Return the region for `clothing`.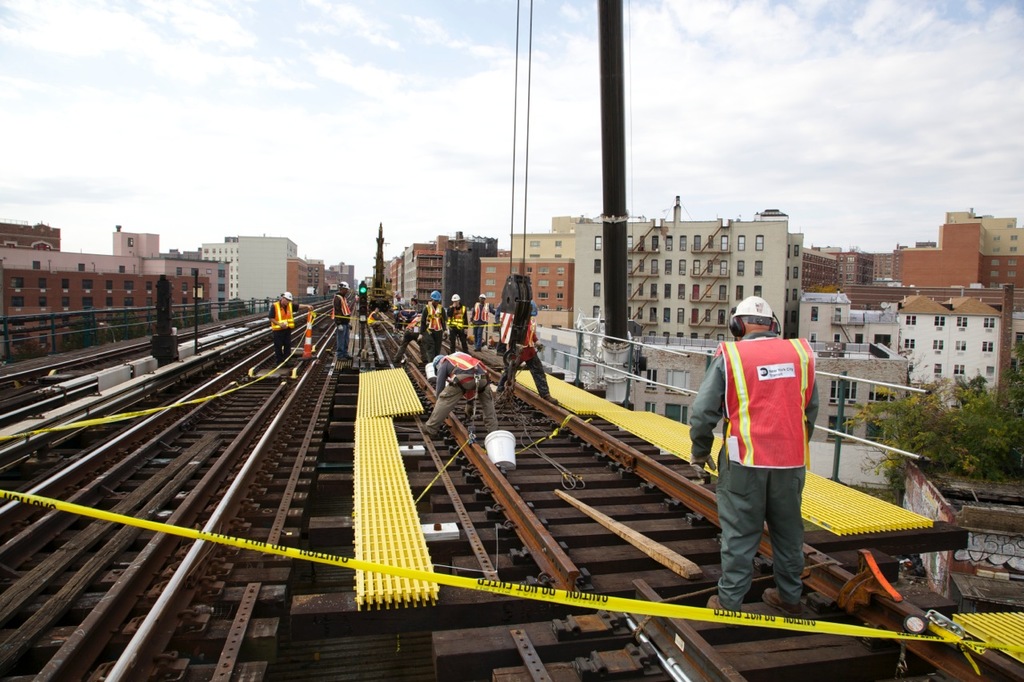
425:346:497:427.
